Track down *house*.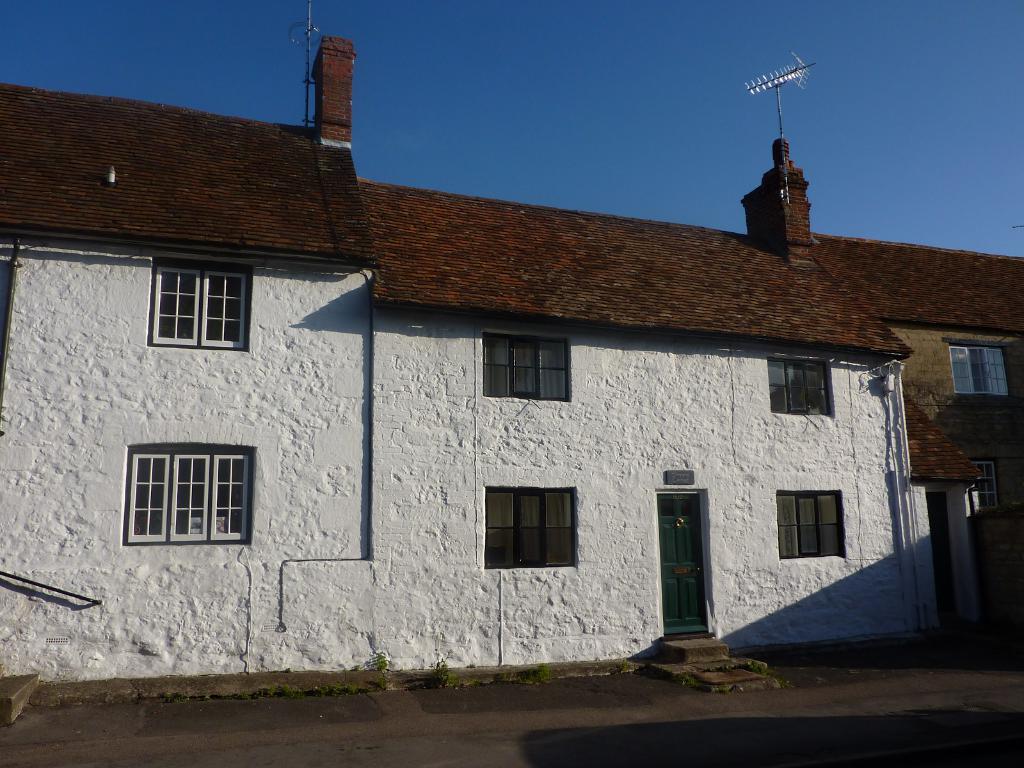
Tracked to x1=0 y1=4 x2=1023 y2=731.
